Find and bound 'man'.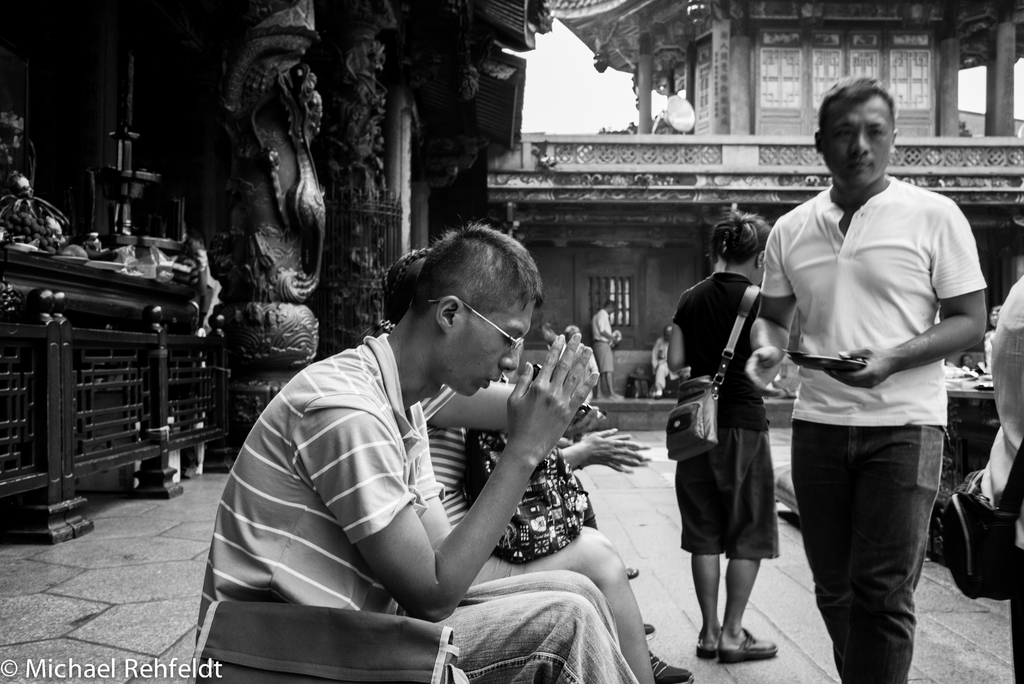
Bound: box=[593, 300, 625, 400].
